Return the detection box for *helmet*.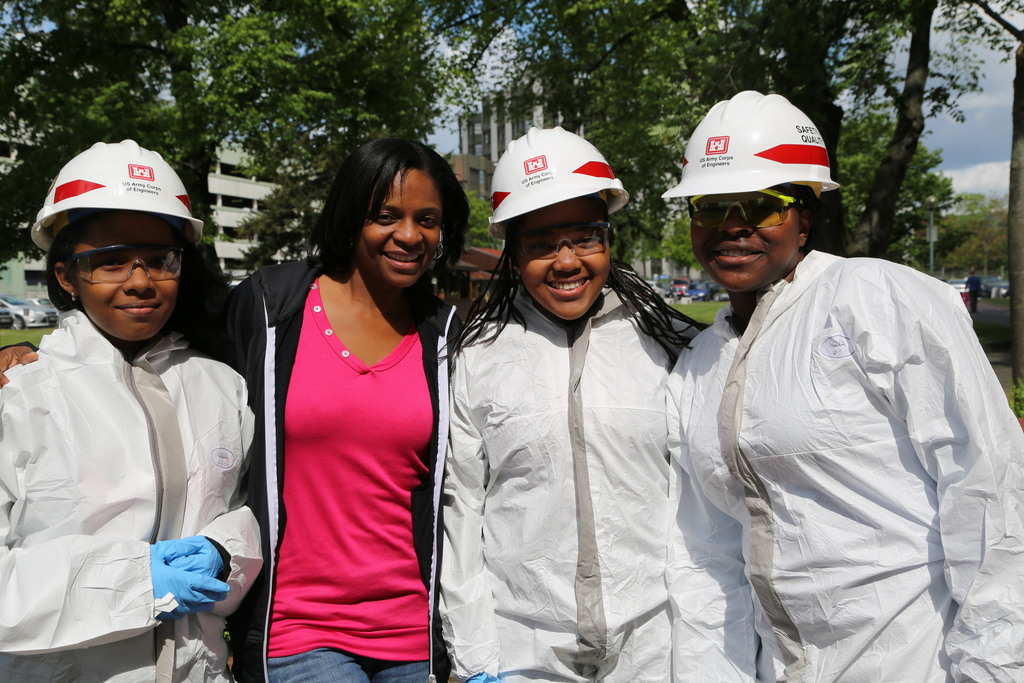
bbox(658, 90, 836, 233).
